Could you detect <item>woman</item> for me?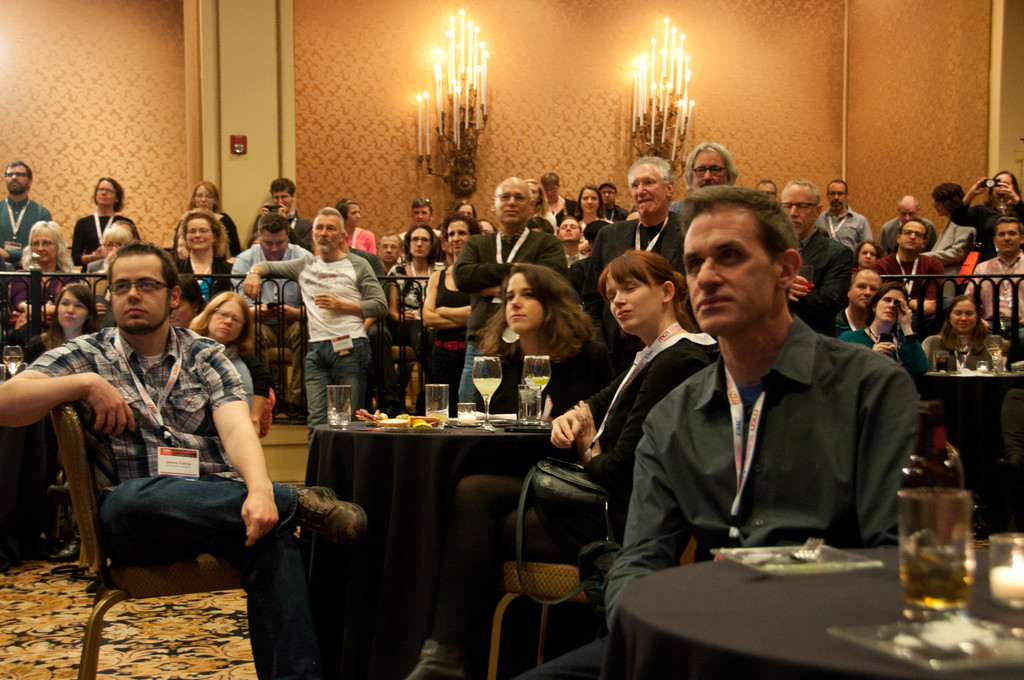
Detection result: [x1=920, y1=292, x2=1009, y2=369].
